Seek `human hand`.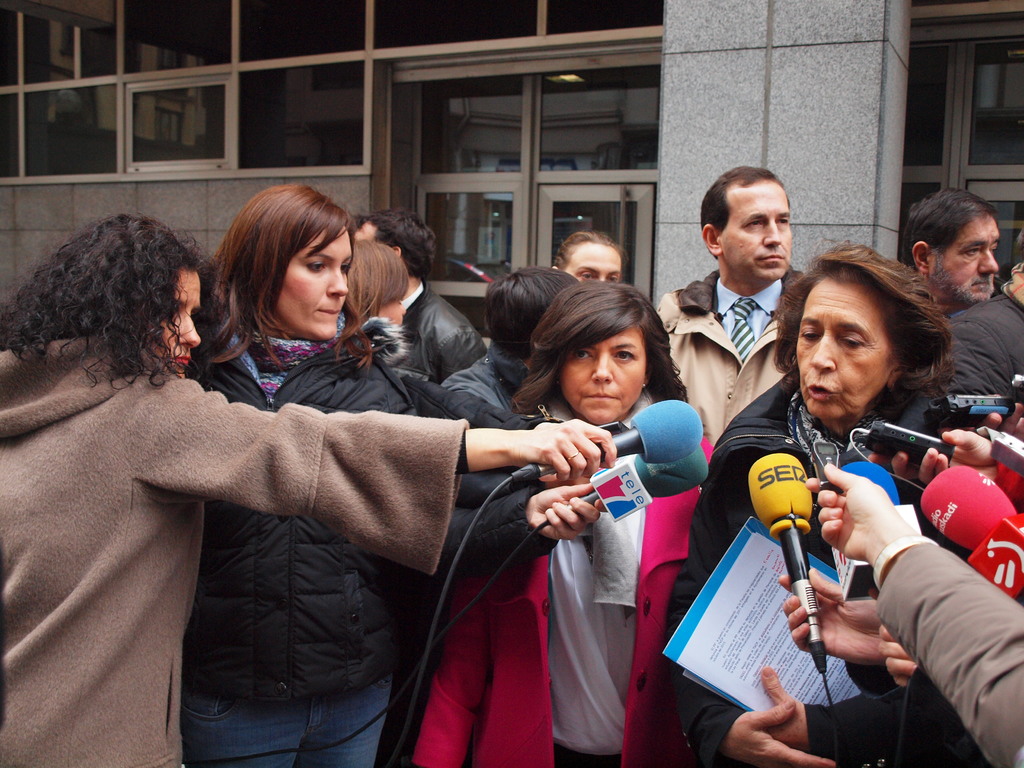
rect(961, 397, 1023, 441).
